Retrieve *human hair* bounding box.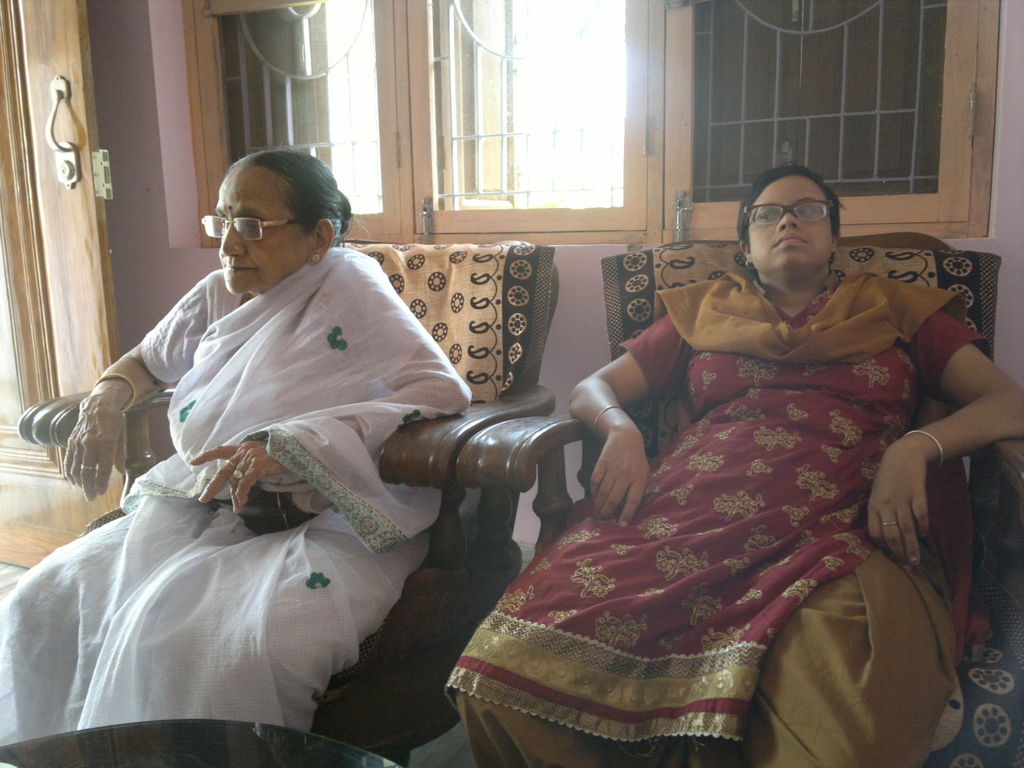
Bounding box: rect(225, 141, 357, 246).
